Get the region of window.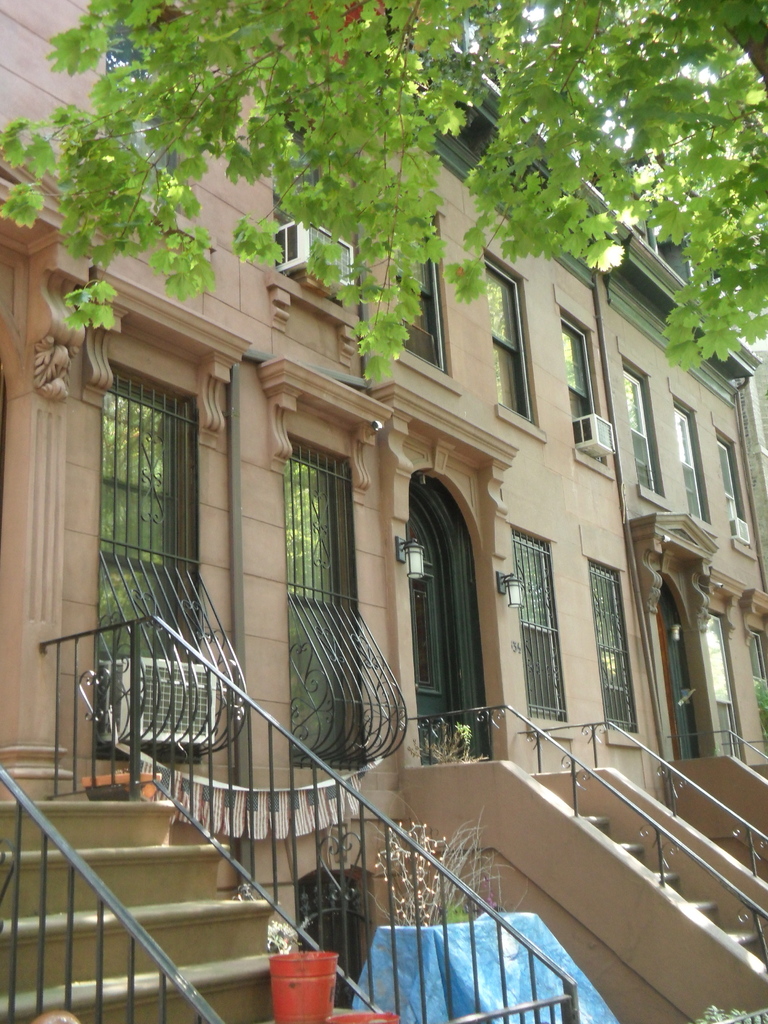
Rect(287, 430, 409, 769).
